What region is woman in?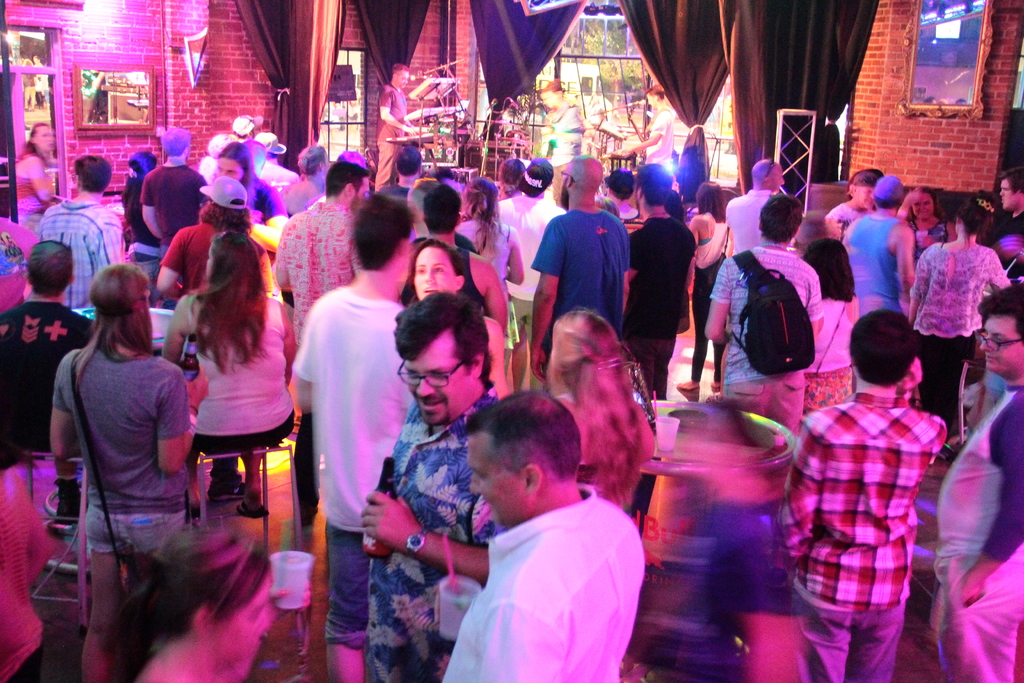
bbox=(42, 245, 194, 631).
